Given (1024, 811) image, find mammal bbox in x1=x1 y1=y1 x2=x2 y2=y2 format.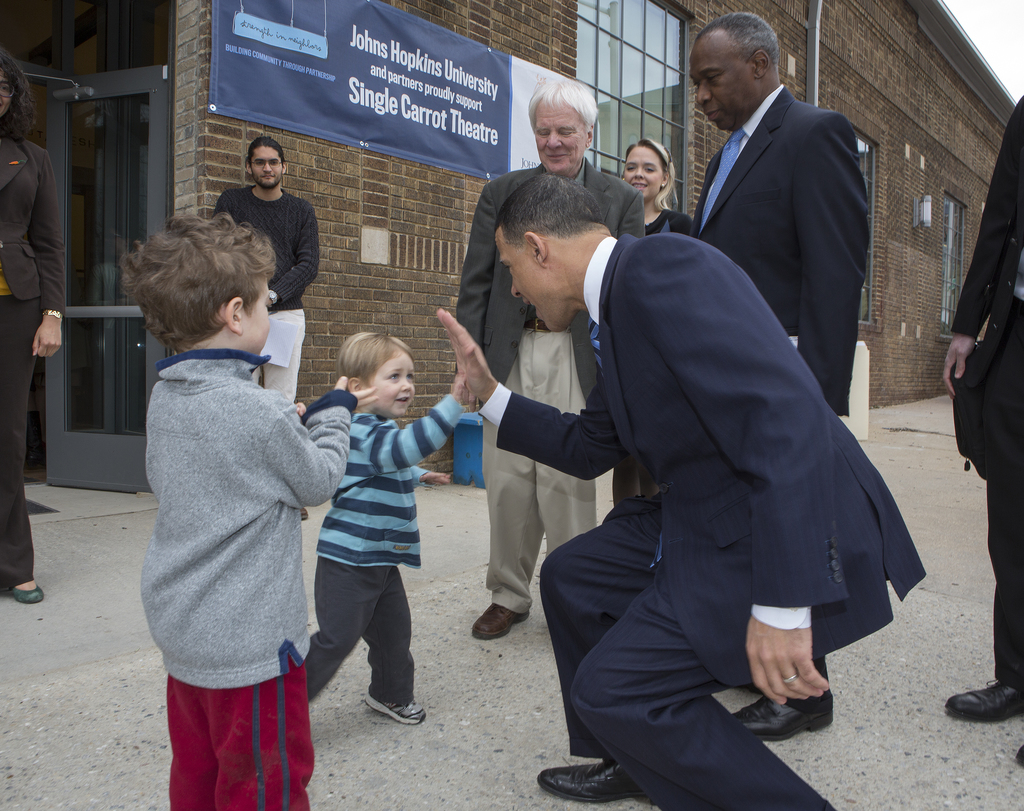
x1=434 y1=171 x2=930 y2=810.
